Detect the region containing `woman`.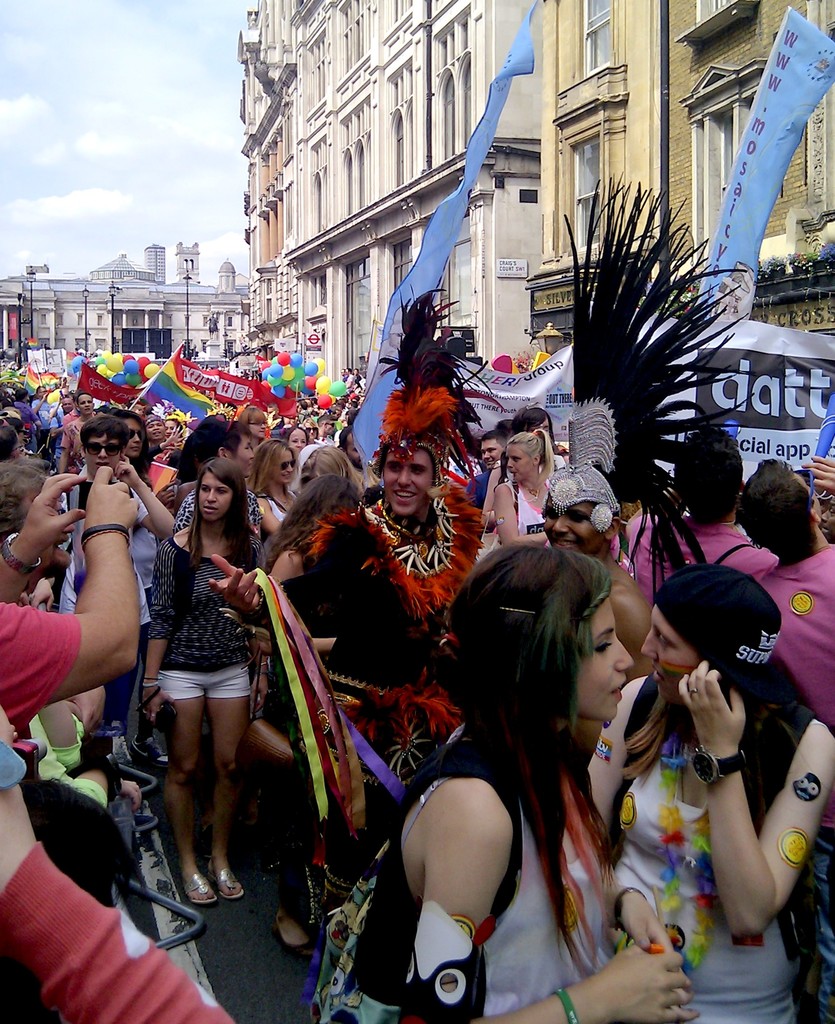
bbox=(240, 408, 266, 449).
